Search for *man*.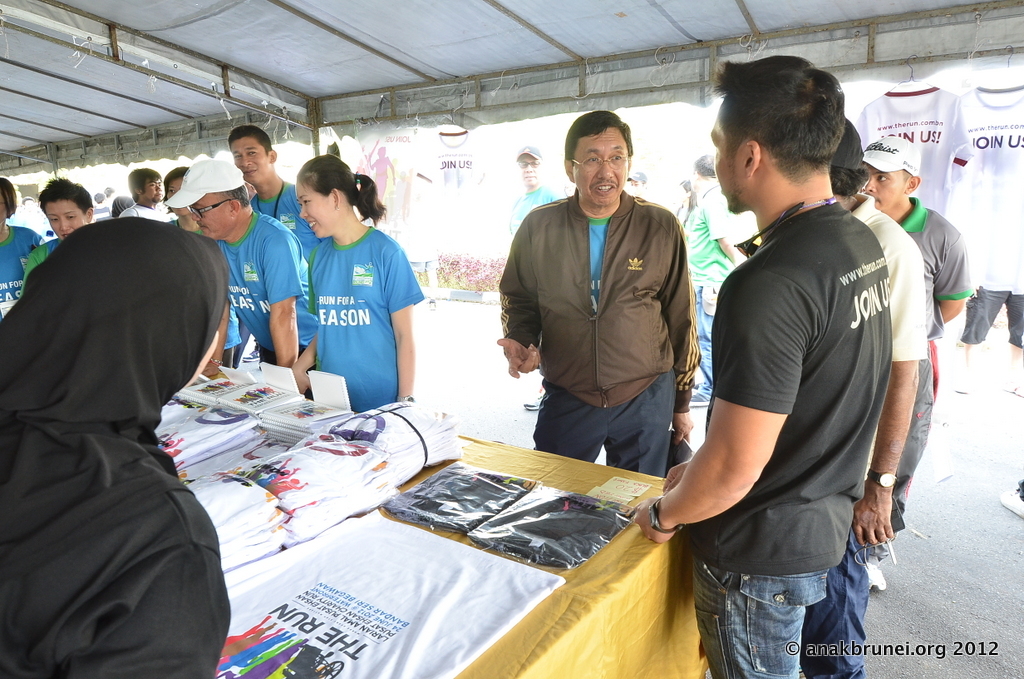
Found at bbox(225, 131, 313, 305).
